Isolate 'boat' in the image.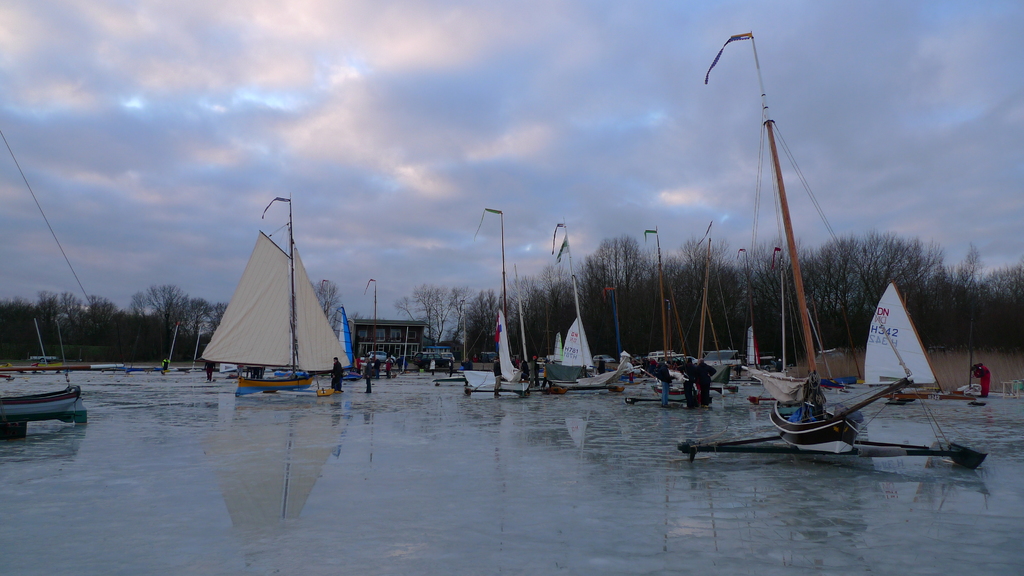
Isolated region: (x1=867, y1=272, x2=982, y2=403).
